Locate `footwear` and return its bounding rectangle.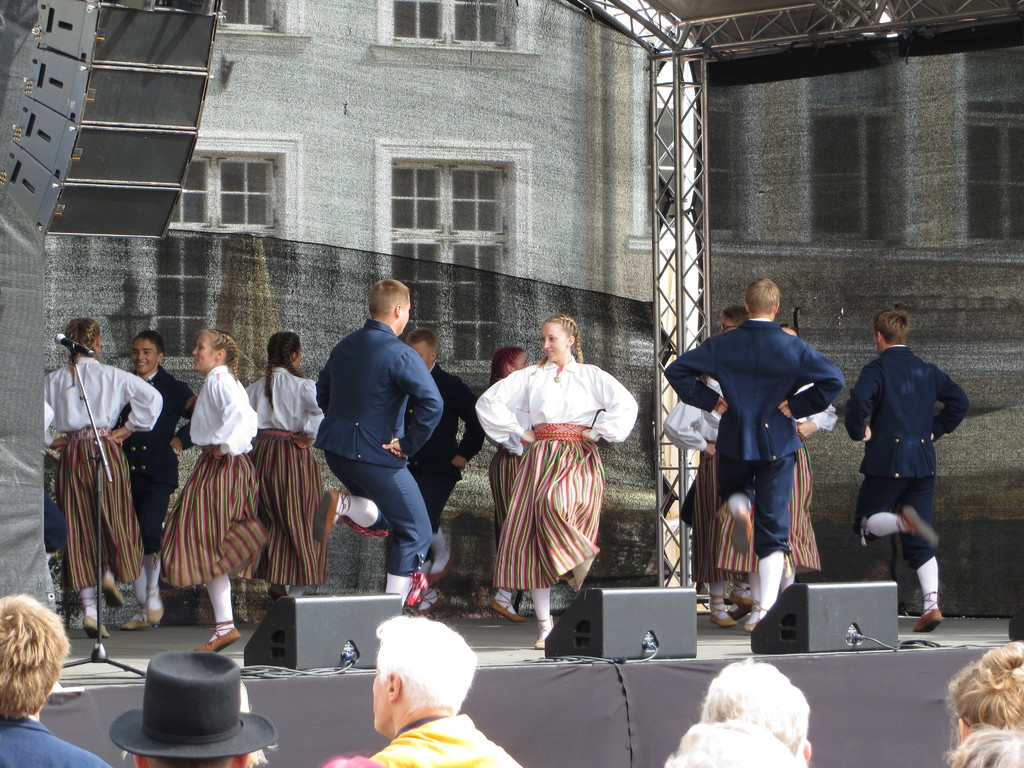
rect(407, 585, 441, 620).
